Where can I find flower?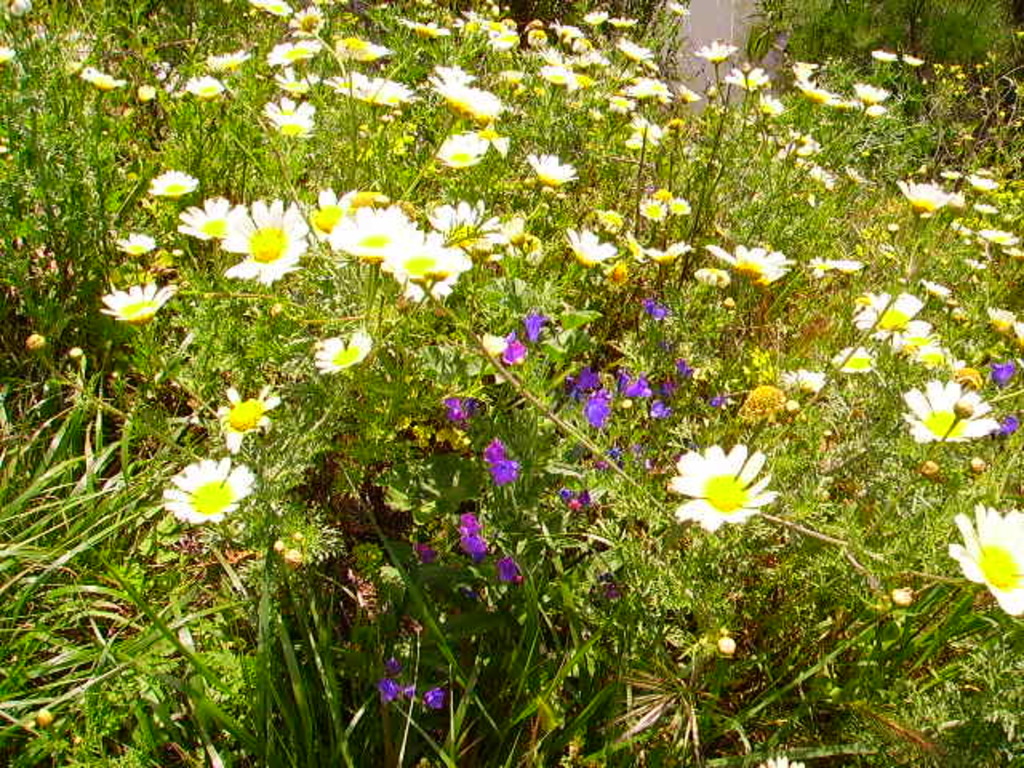
You can find it at 990:357:1018:389.
